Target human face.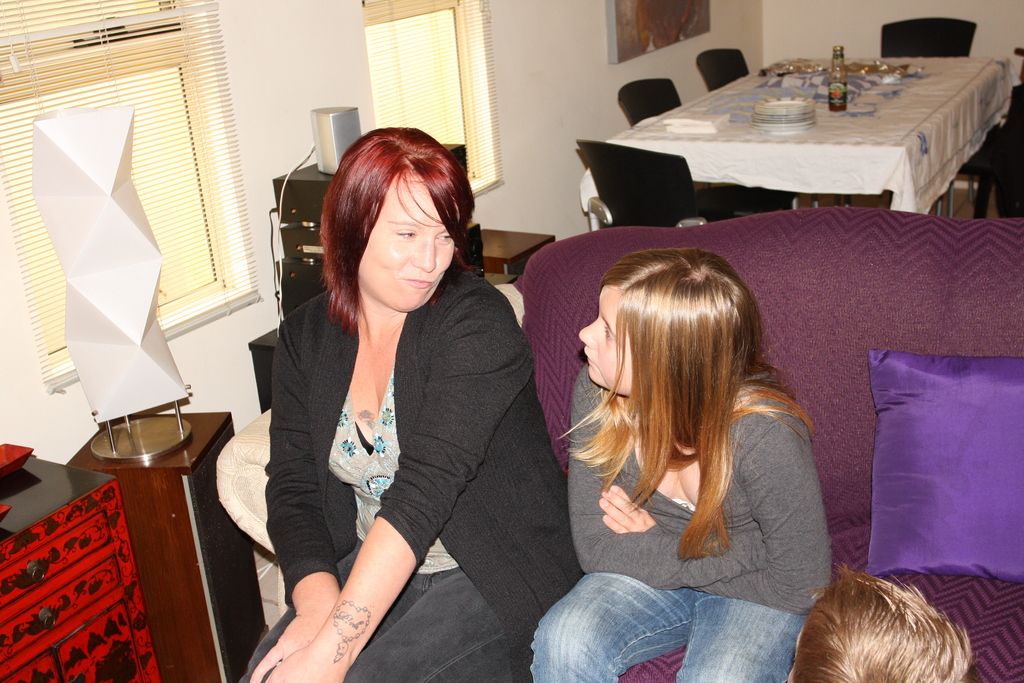
Target region: (359,176,458,311).
